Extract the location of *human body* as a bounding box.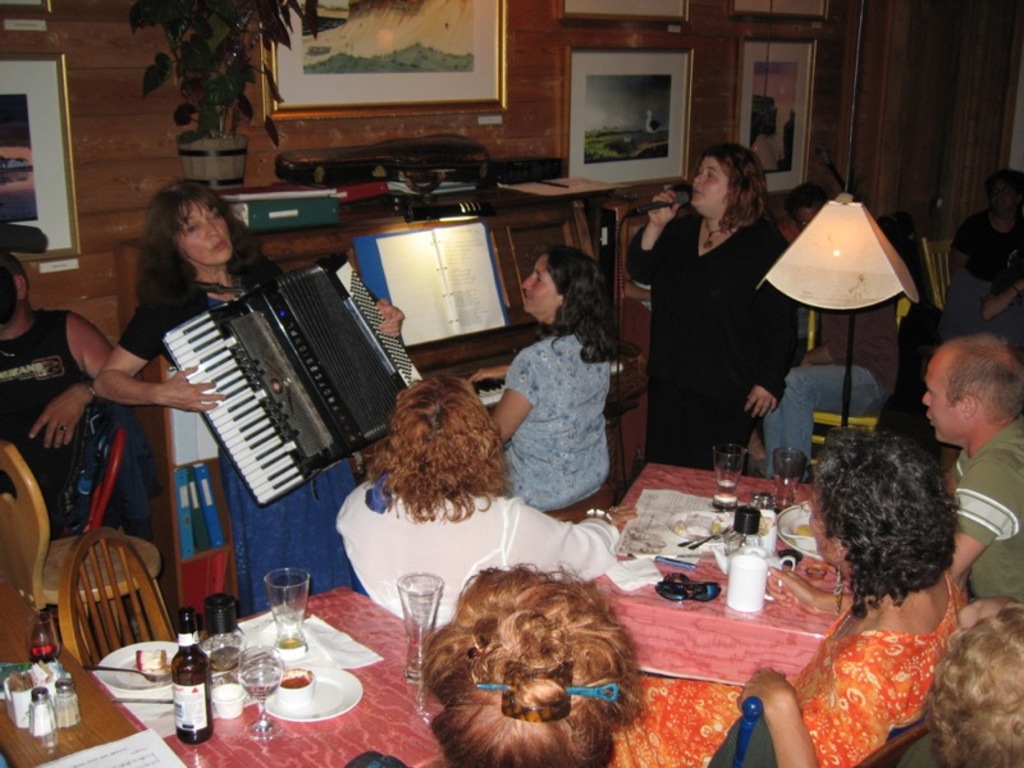
<region>87, 172, 402, 623</region>.
